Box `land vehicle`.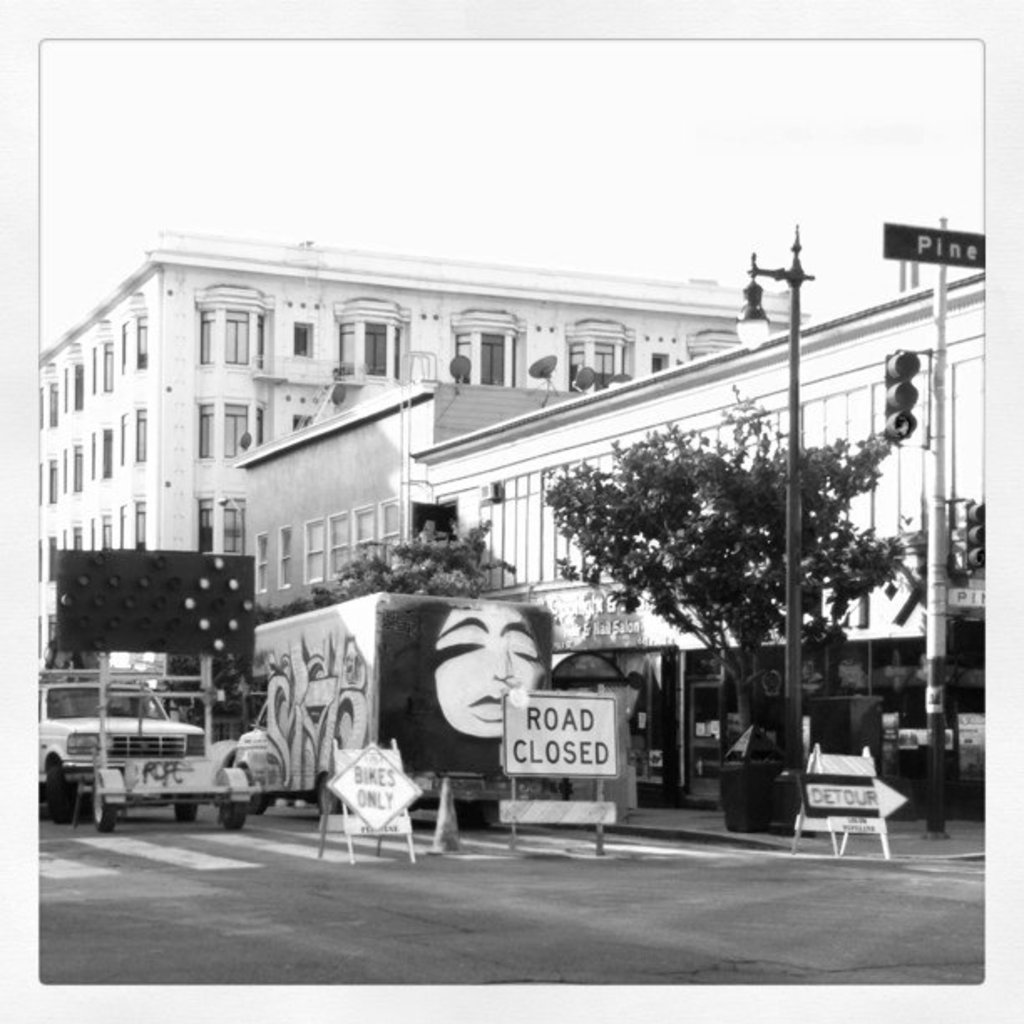
l=40, t=673, r=263, b=827.
